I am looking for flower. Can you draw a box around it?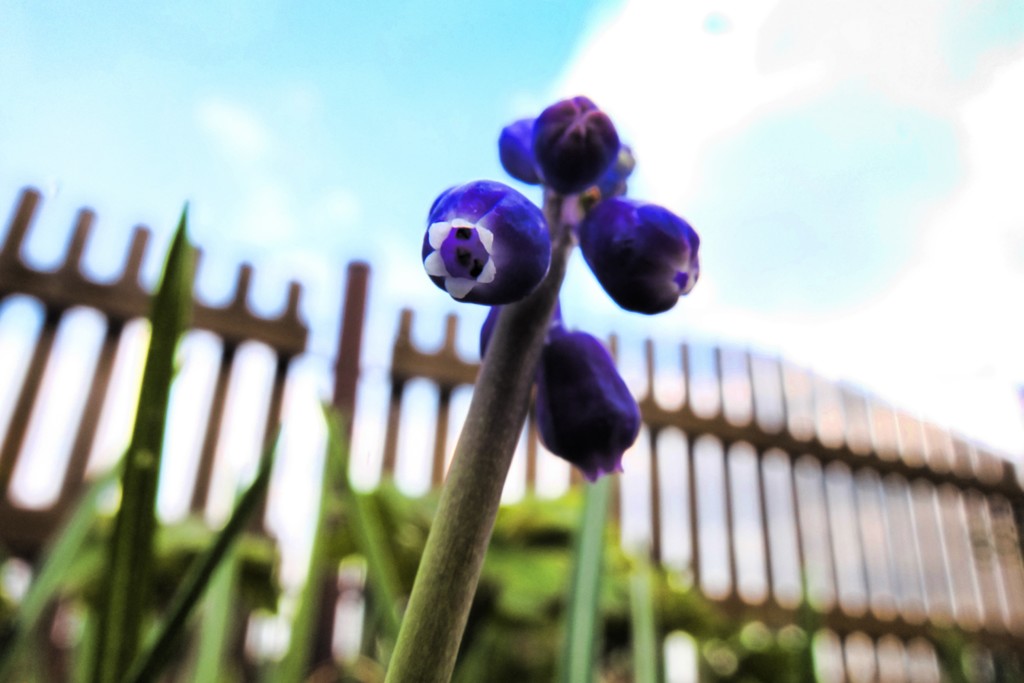
Sure, the bounding box is select_region(535, 325, 654, 483).
